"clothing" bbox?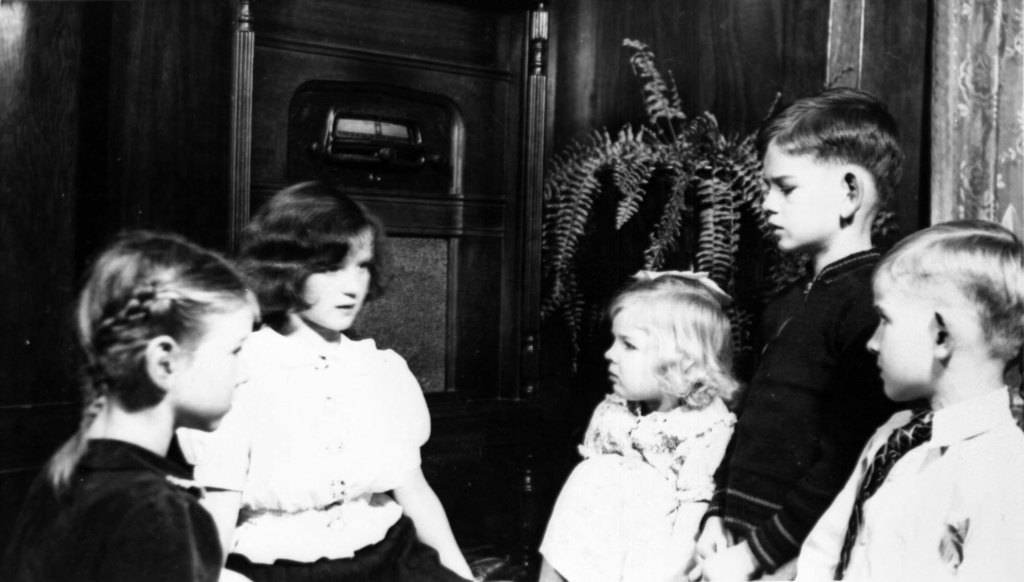
x1=536 y1=391 x2=742 y2=581
